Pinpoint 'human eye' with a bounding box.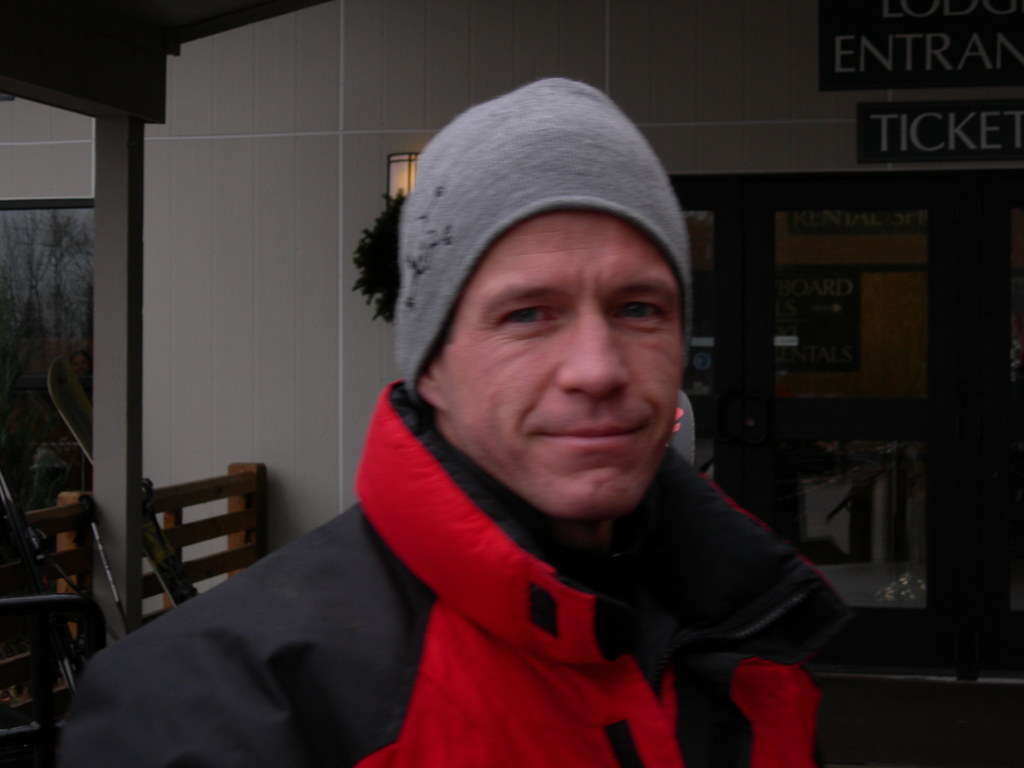
<region>499, 305, 566, 334</region>.
